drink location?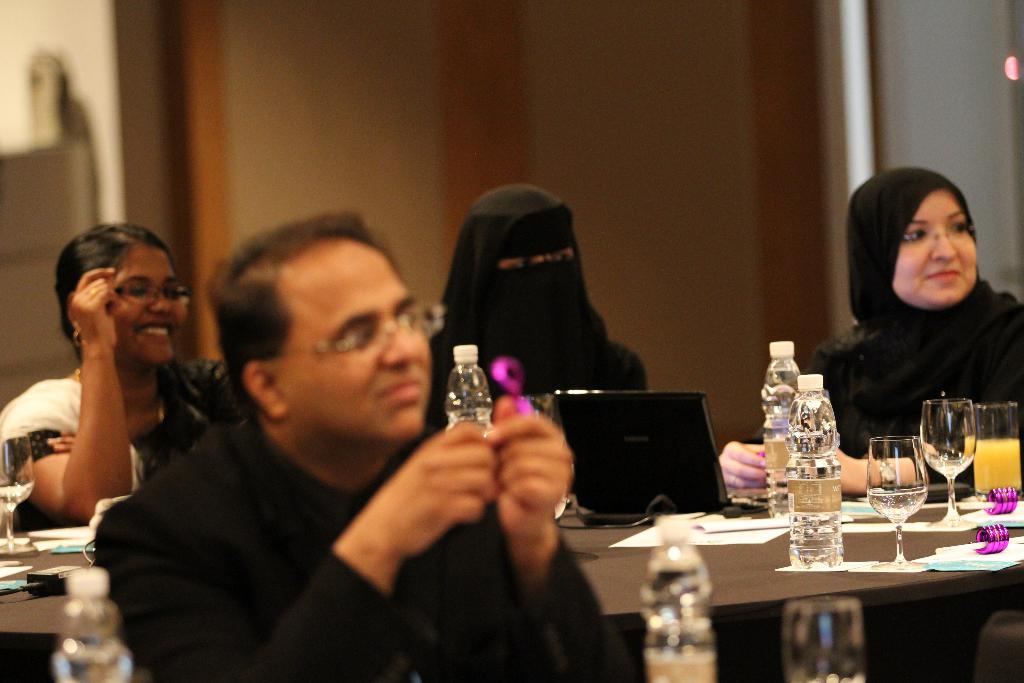
locate(789, 427, 844, 570)
